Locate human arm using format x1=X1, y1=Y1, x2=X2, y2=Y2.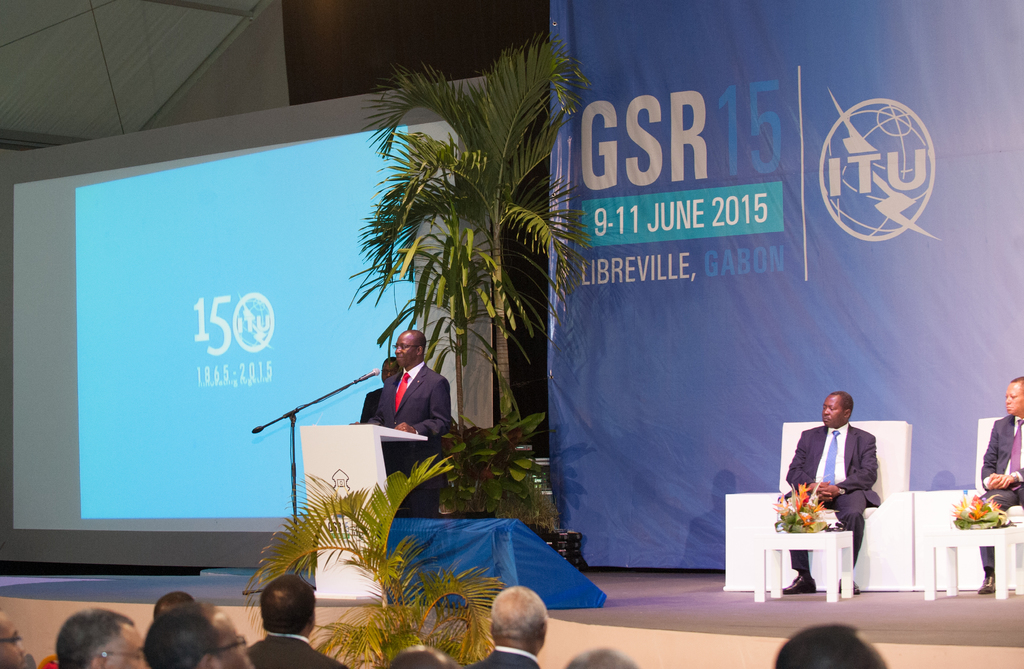
x1=980, y1=434, x2=1000, y2=484.
